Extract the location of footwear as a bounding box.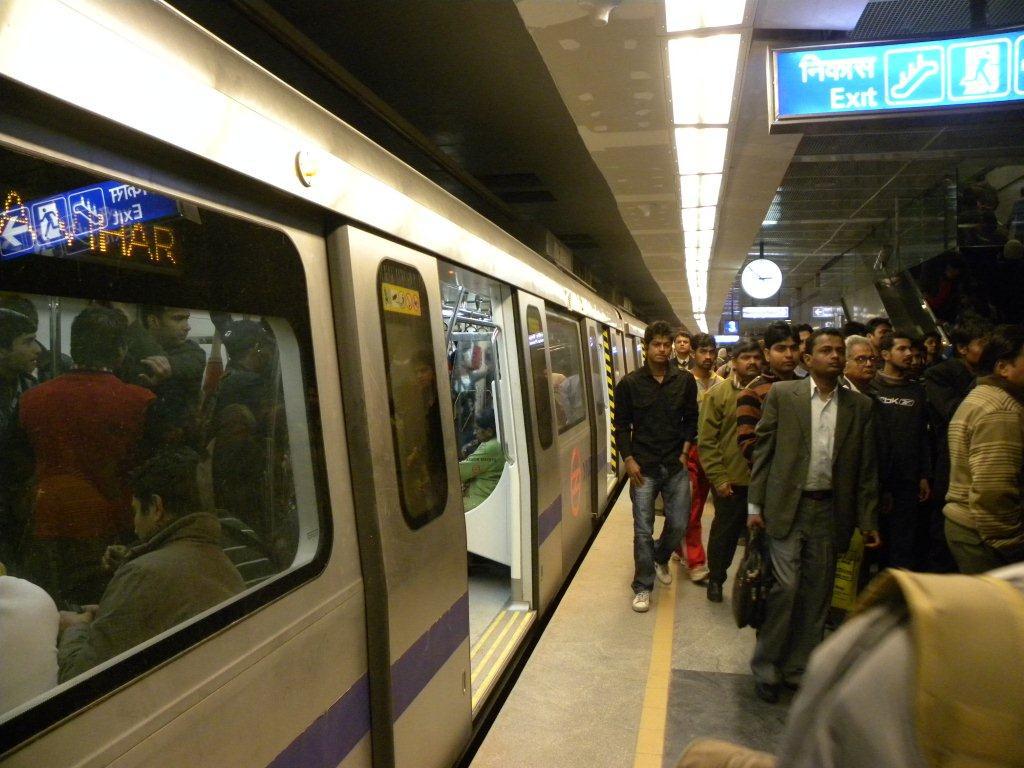
select_region(754, 661, 775, 700).
